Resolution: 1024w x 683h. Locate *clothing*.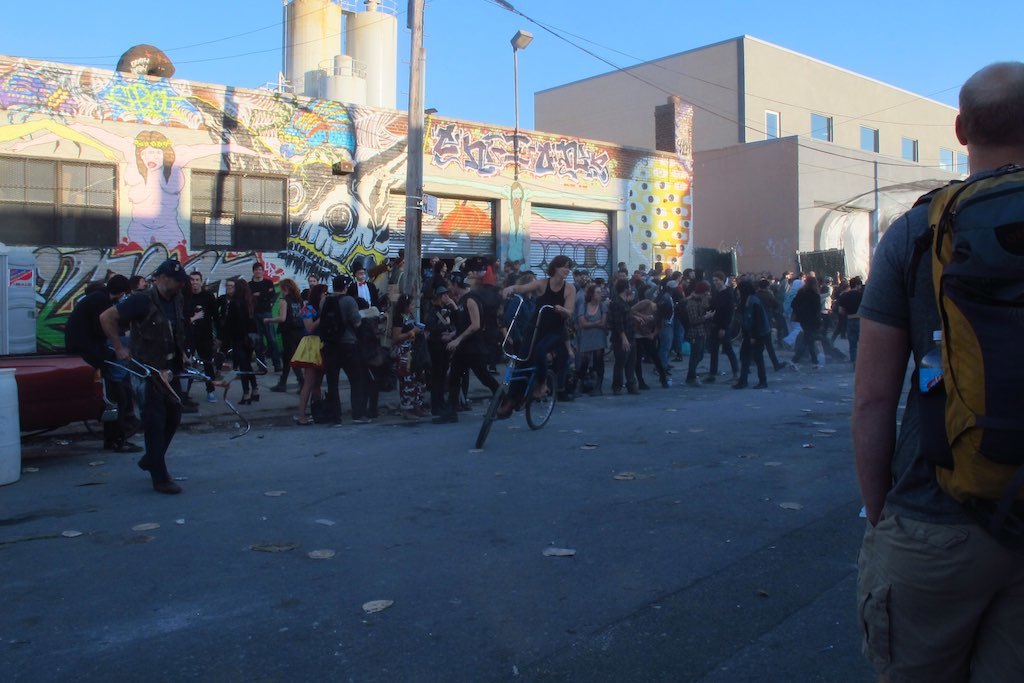
[x1=585, y1=295, x2=614, y2=368].
